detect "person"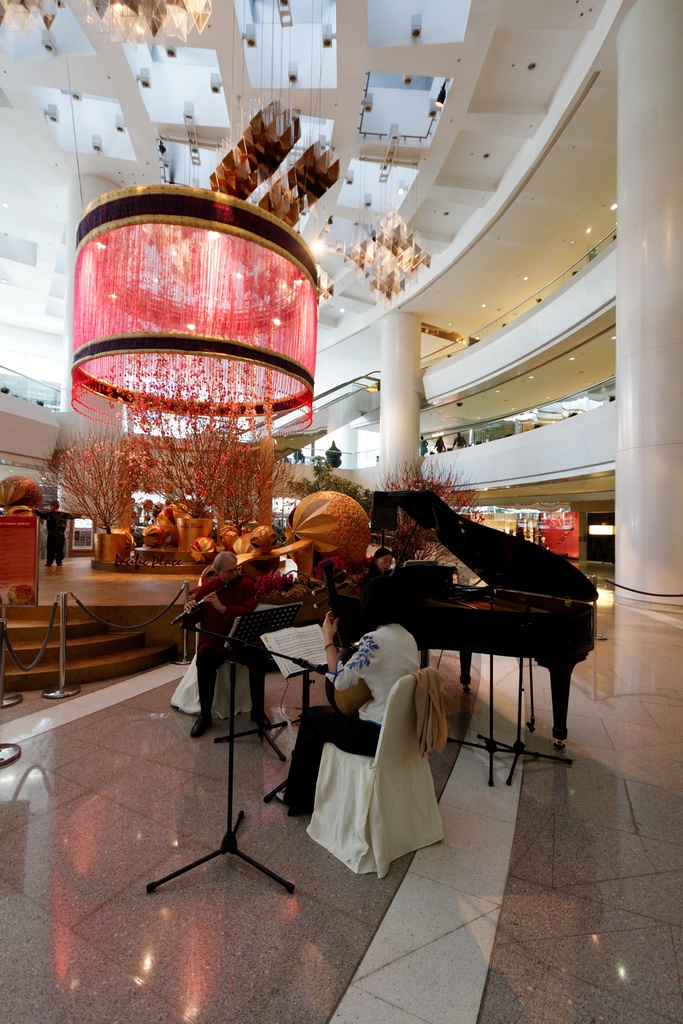
358 545 399 596
